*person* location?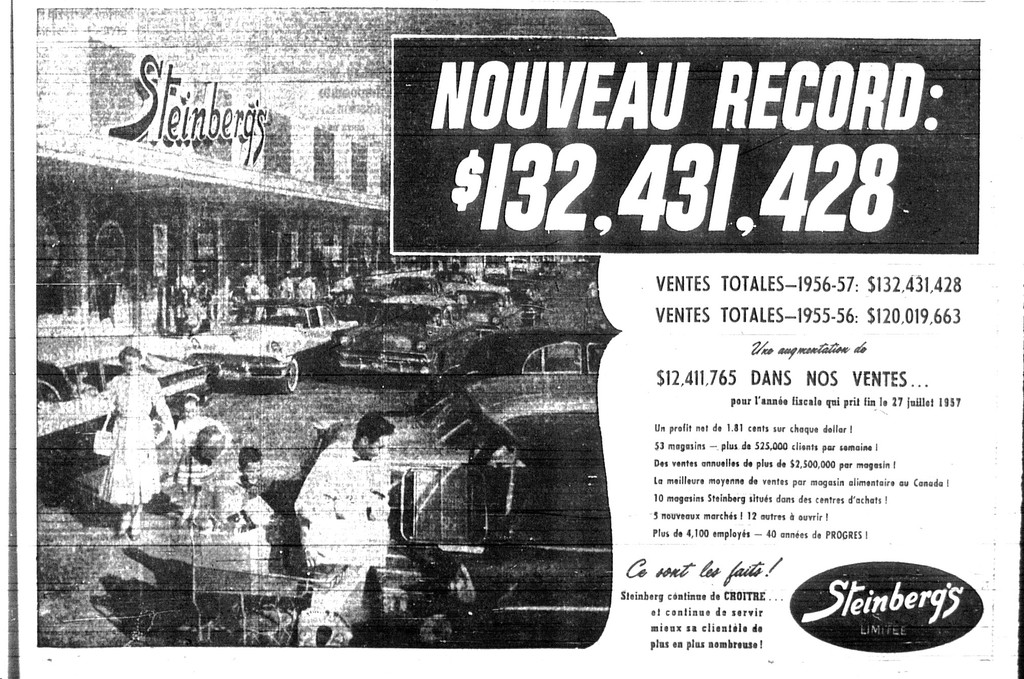
{"left": 84, "top": 332, "right": 170, "bottom": 534}
